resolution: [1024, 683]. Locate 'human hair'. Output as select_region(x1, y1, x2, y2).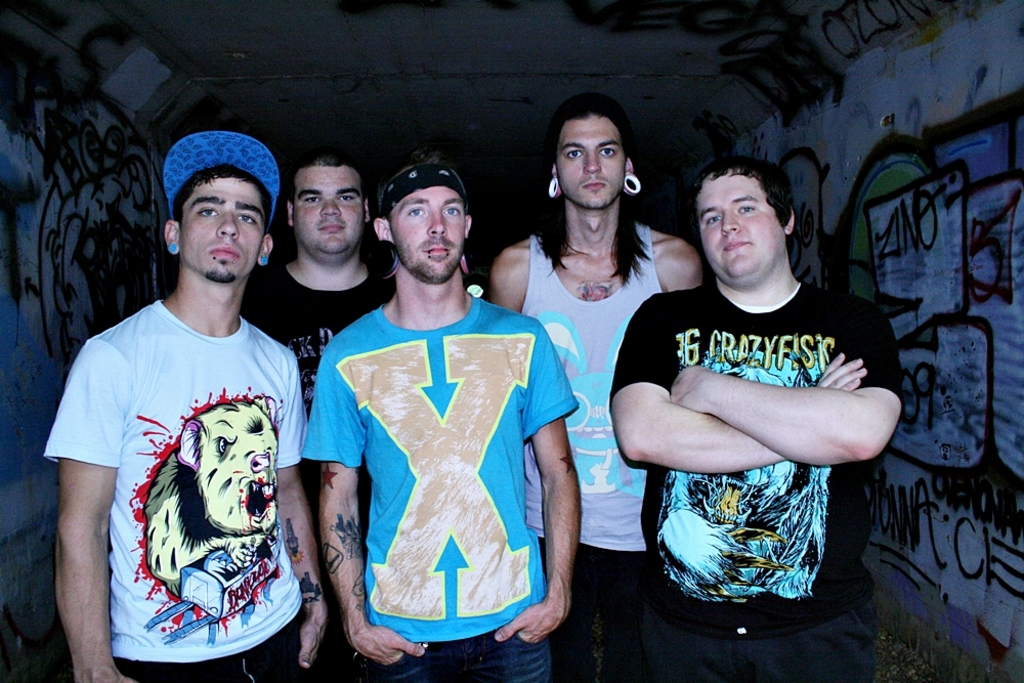
select_region(530, 96, 648, 279).
